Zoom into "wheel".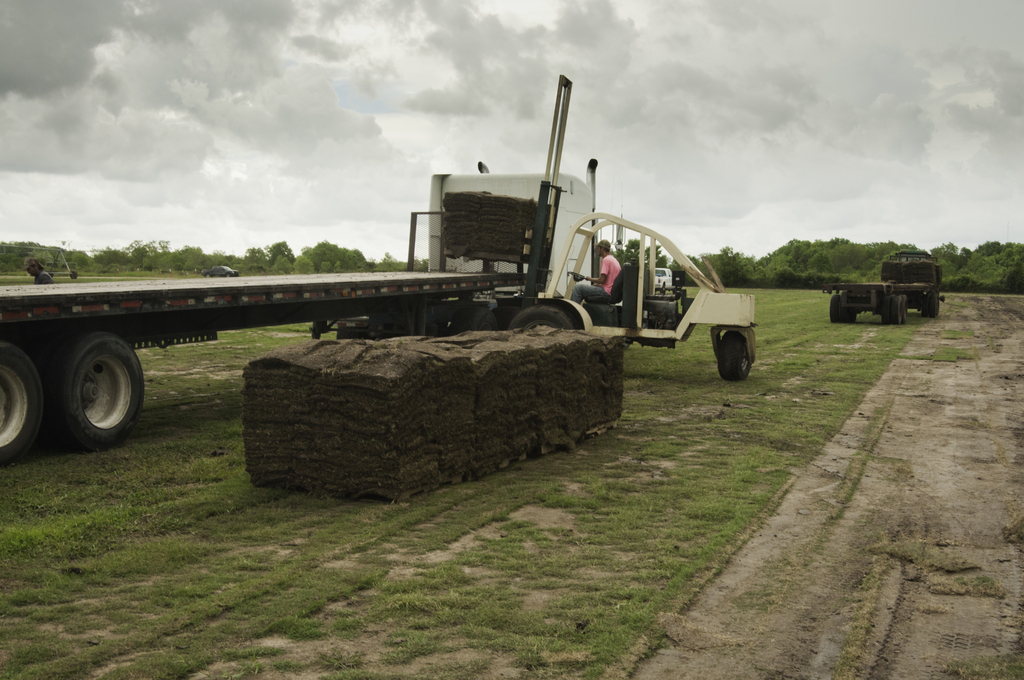
Zoom target: detection(334, 313, 415, 343).
